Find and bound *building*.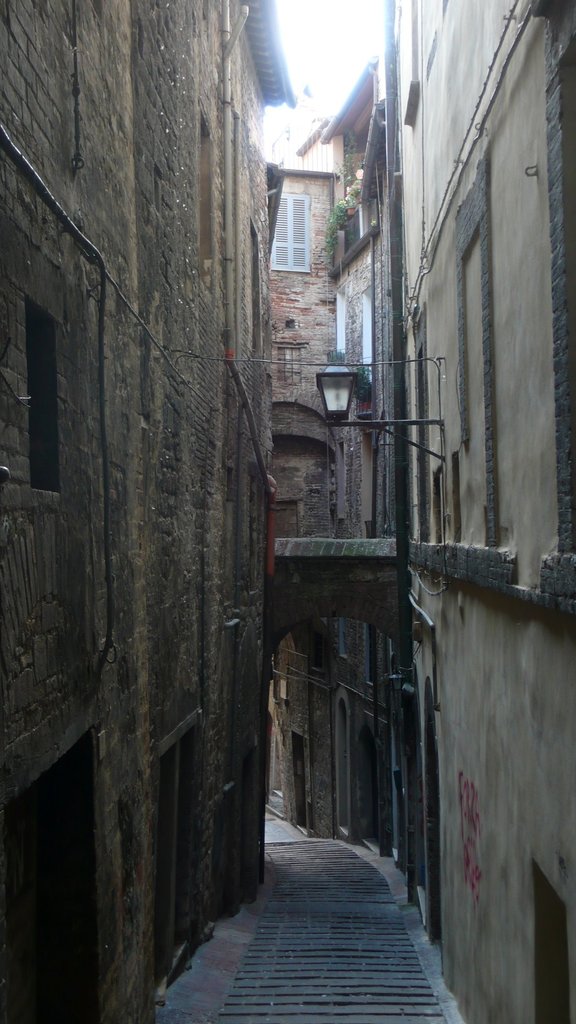
Bound: rect(266, 162, 345, 837).
